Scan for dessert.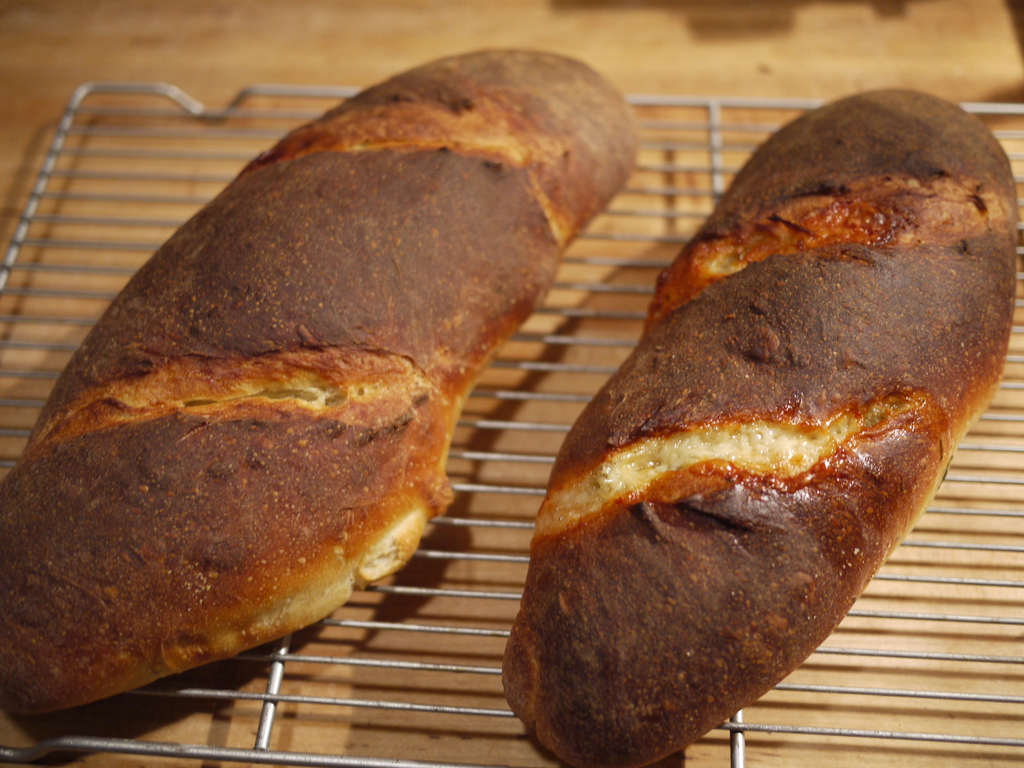
Scan result: locate(5, 105, 588, 708).
